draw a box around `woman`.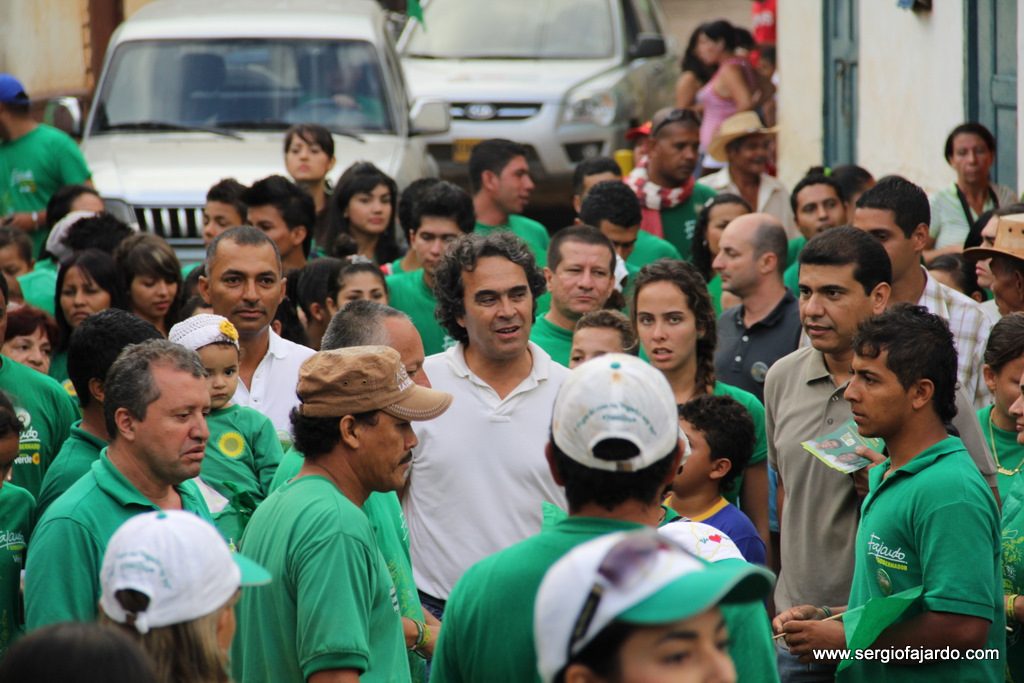
crop(0, 305, 55, 373).
